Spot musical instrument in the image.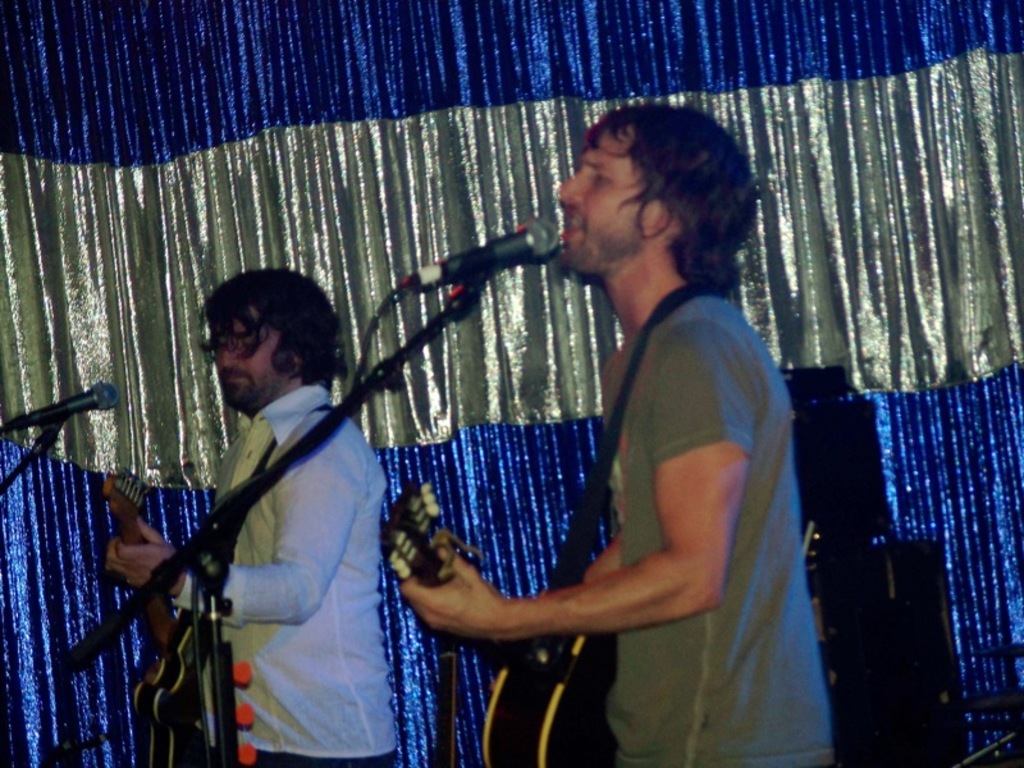
musical instrument found at [367, 467, 622, 767].
